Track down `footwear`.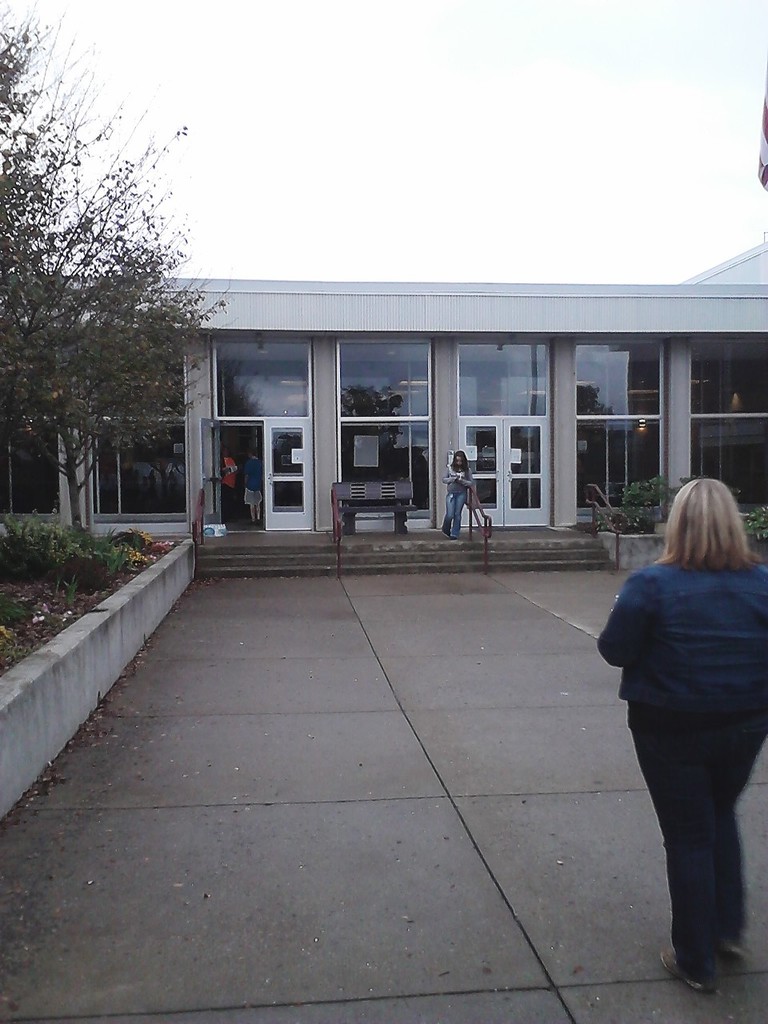
Tracked to x1=722, y1=943, x2=747, y2=973.
